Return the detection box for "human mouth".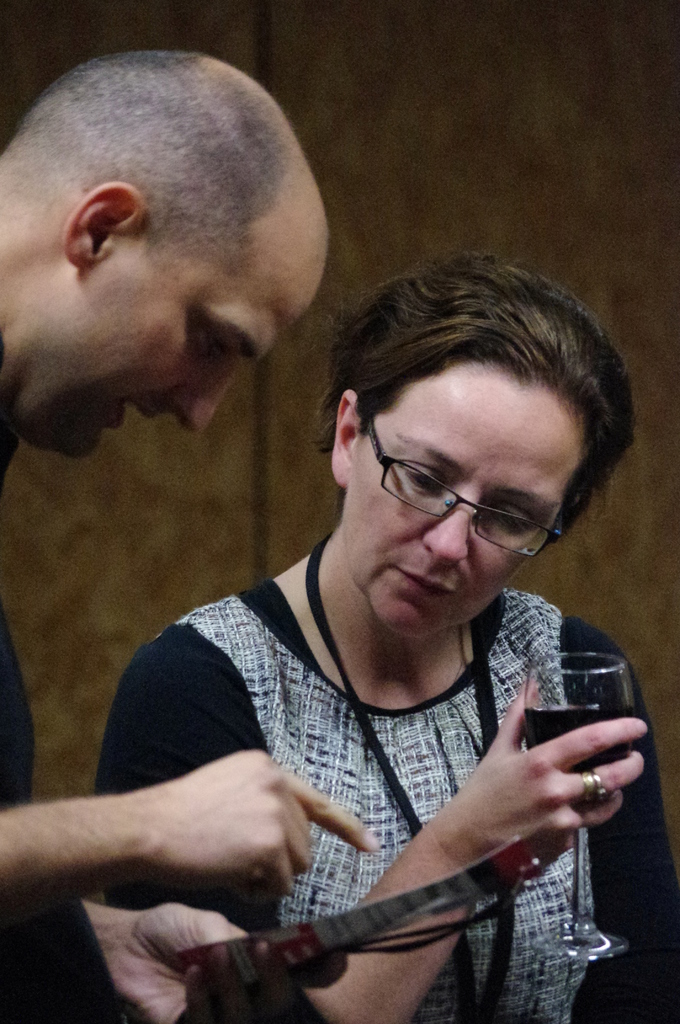
(x1=98, y1=396, x2=154, y2=429).
